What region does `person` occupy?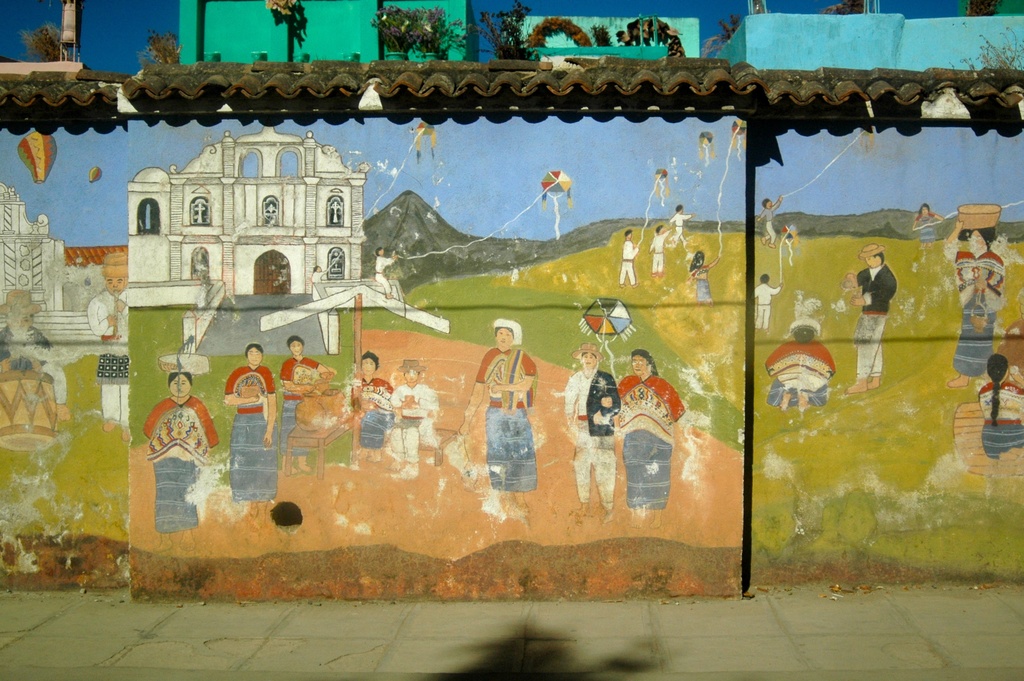
l=612, t=342, r=687, b=511.
